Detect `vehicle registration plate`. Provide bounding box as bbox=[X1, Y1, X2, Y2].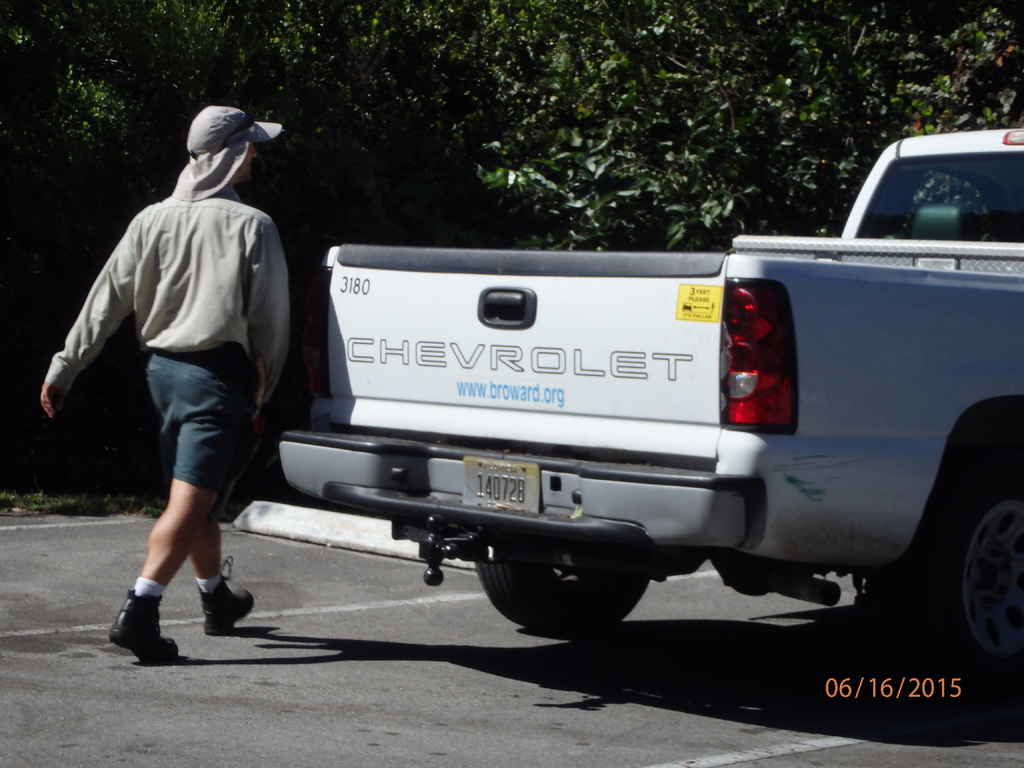
bbox=[461, 457, 538, 511].
